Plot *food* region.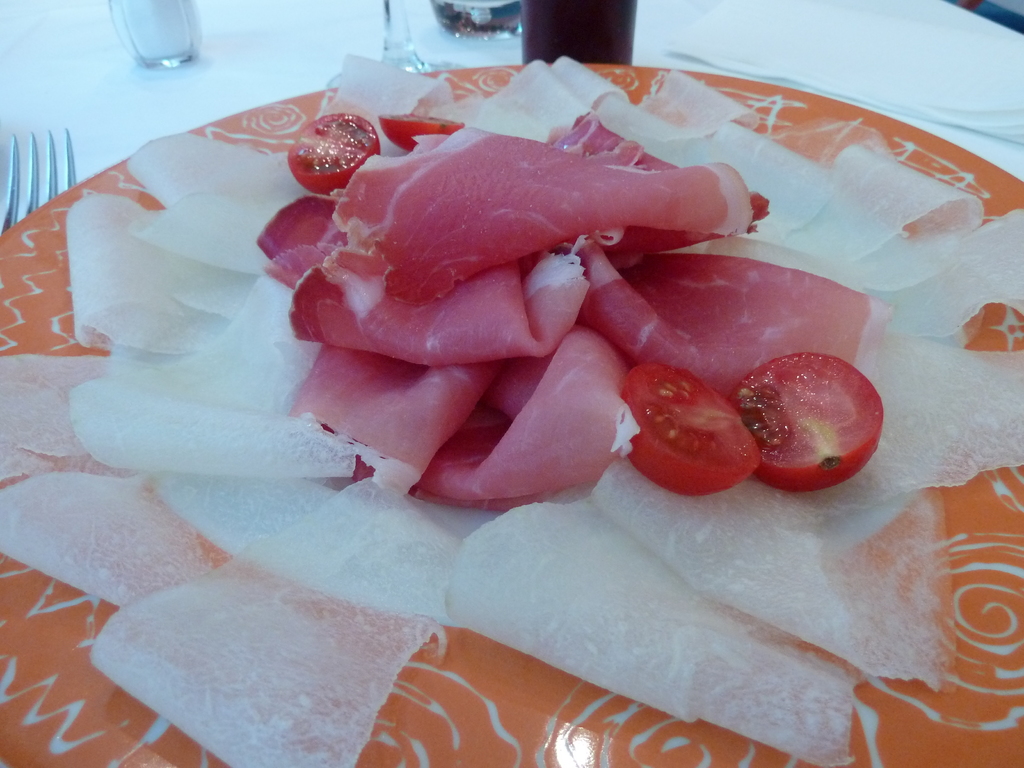
Plotted at pyautogui.locateOnScreen(742, 335, 863, 483).
